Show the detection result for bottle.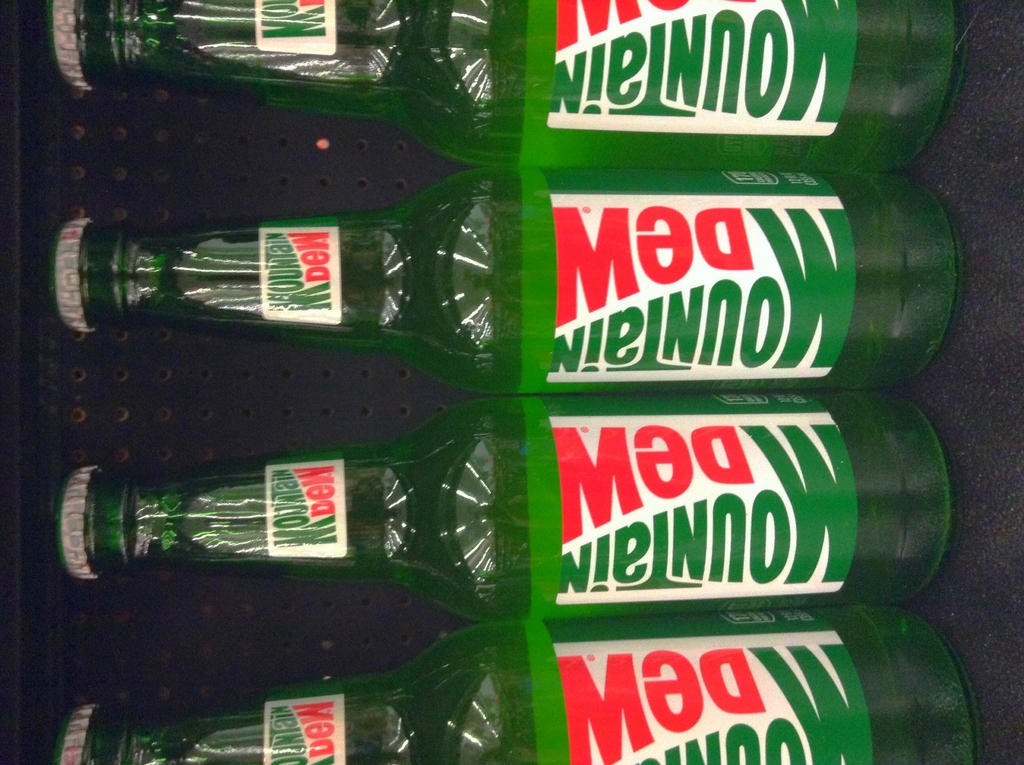
42,165,964,394.
